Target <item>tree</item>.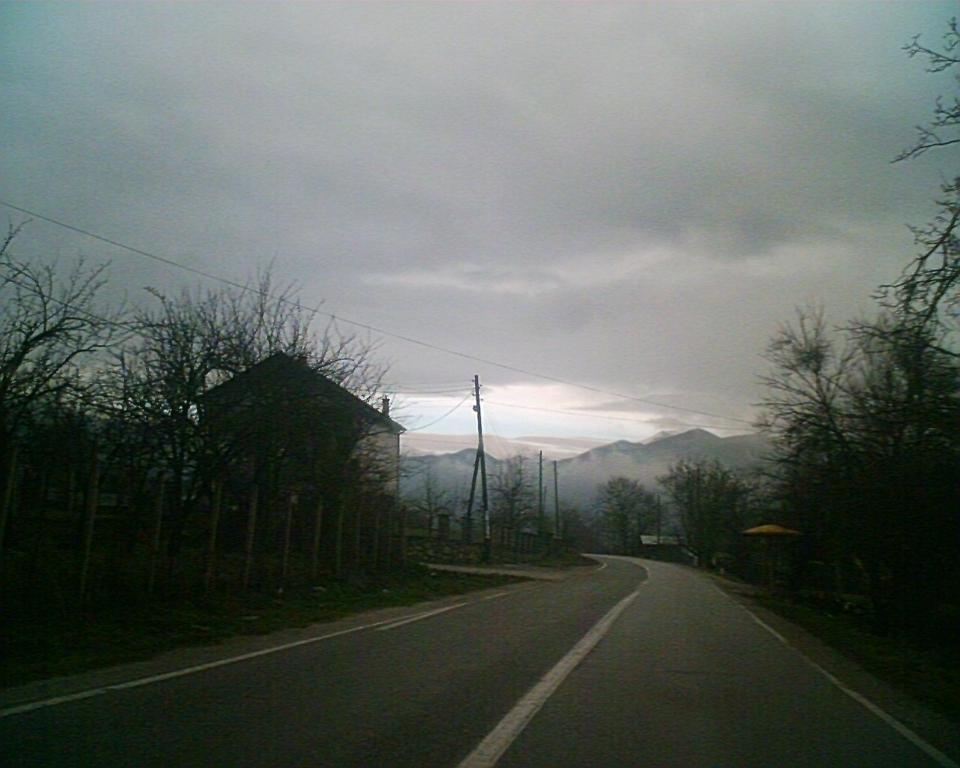
Target region: bbox(863, 0, 959, 359).
